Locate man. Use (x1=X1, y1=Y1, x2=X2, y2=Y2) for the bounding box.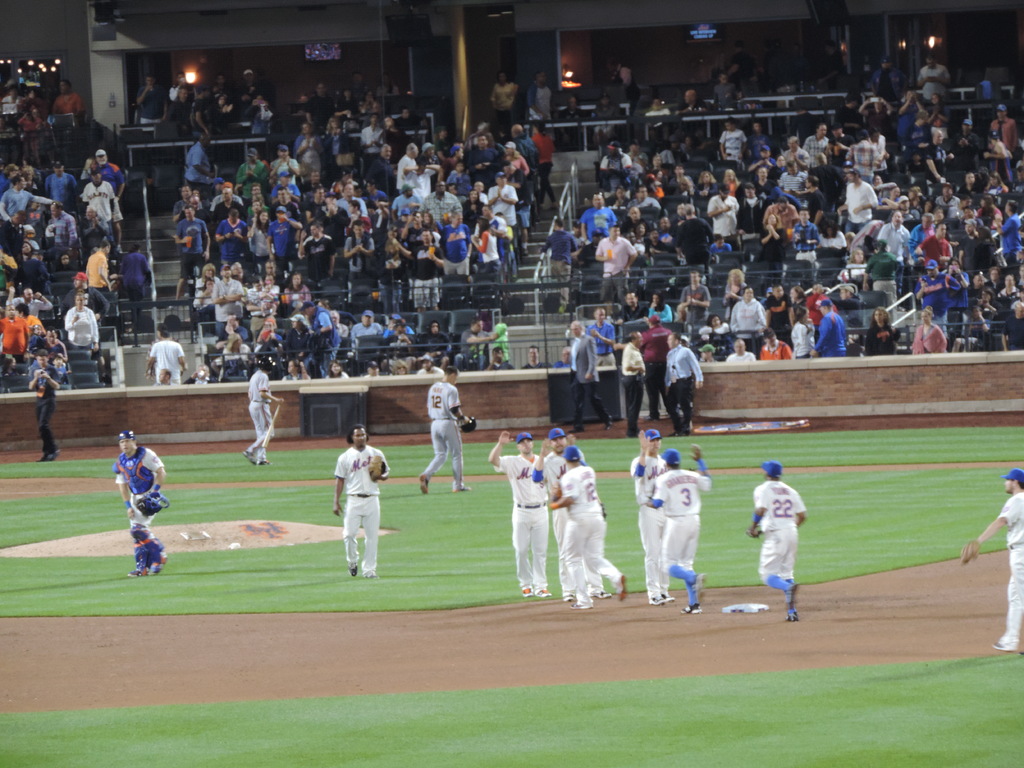
(x1=52, y1=79, x2=86, y2=127).
